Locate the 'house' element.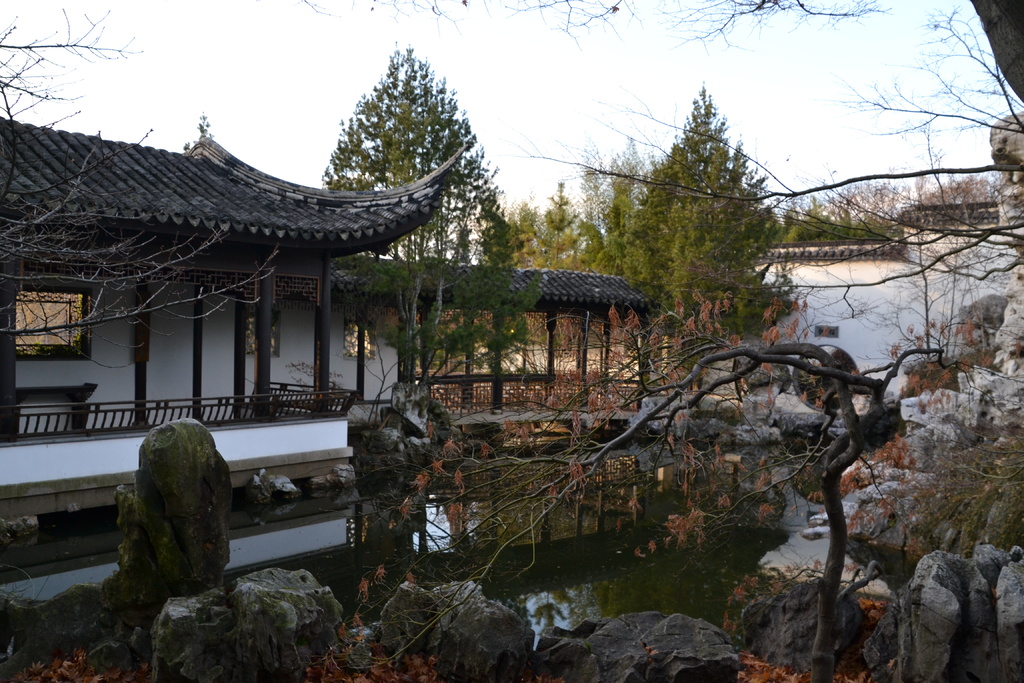
Element bbox: detection(0, 135, 464, 608).
